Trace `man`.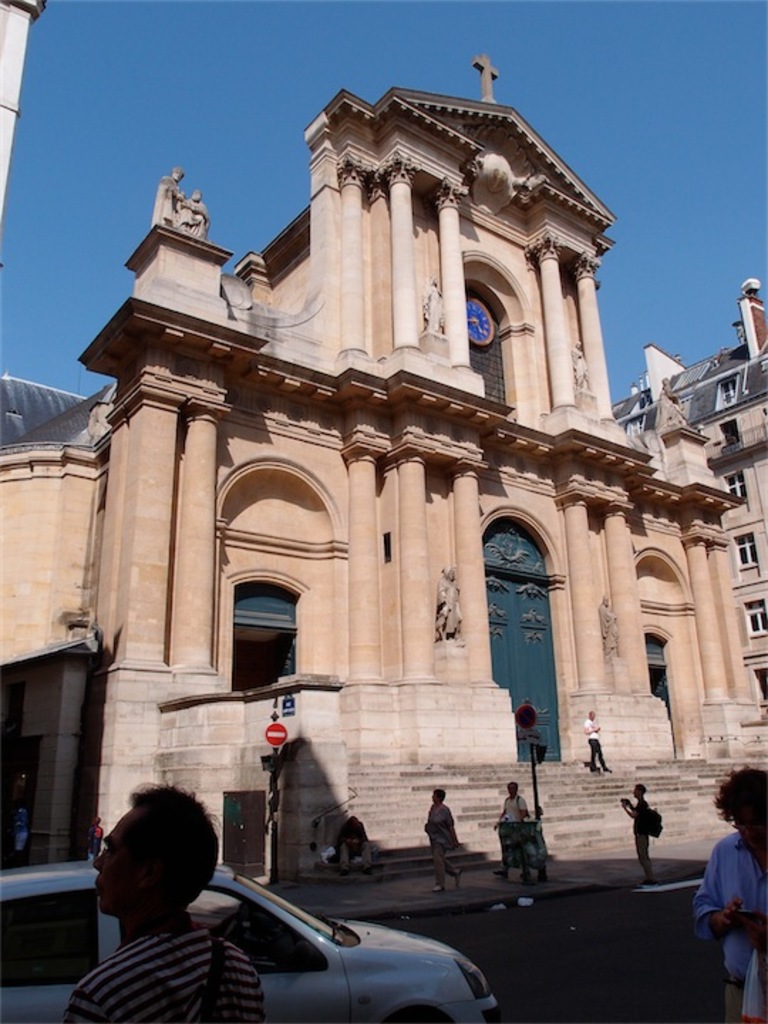
Traced to bbox=(337, 818, 370, 876).
